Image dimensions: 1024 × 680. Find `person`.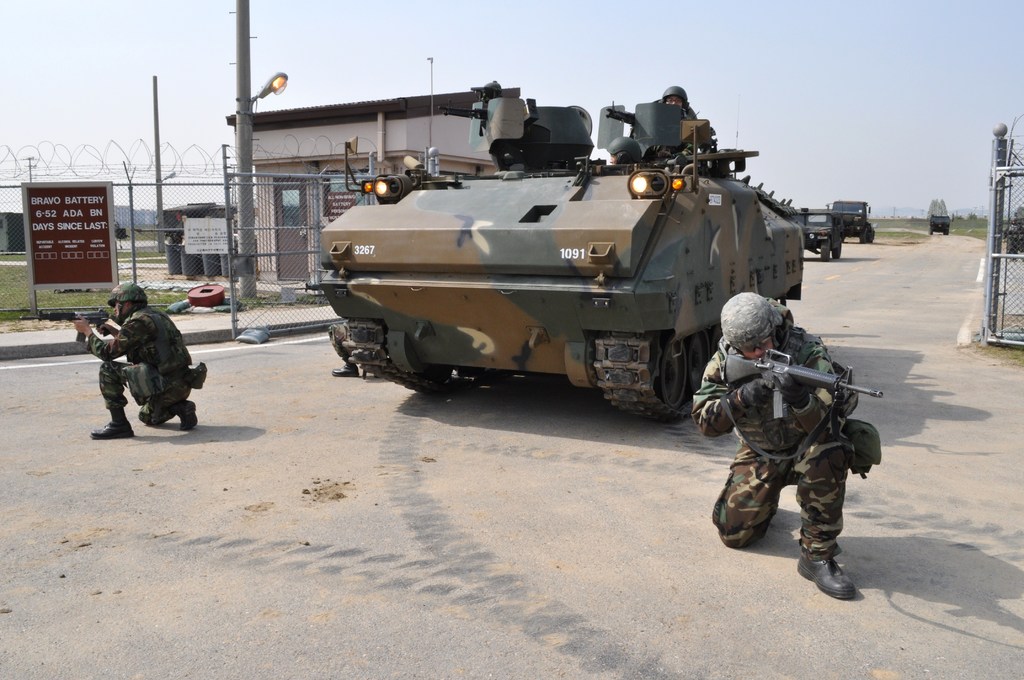
[left=653, top=82, right=705, bottom=158].
